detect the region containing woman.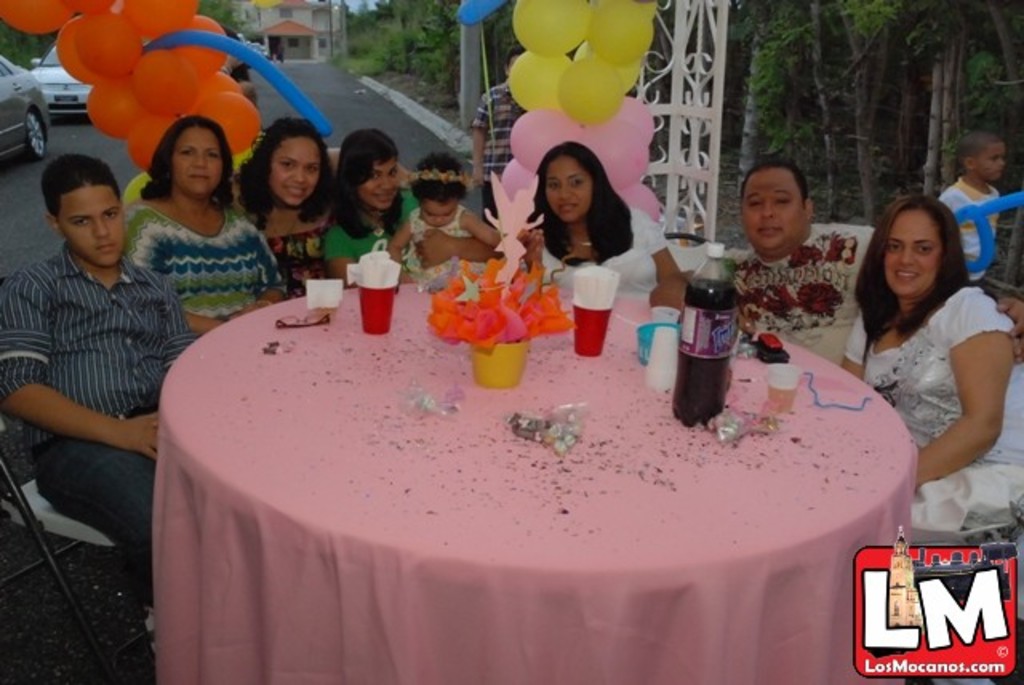
<box>218,120,354,283</box>.
